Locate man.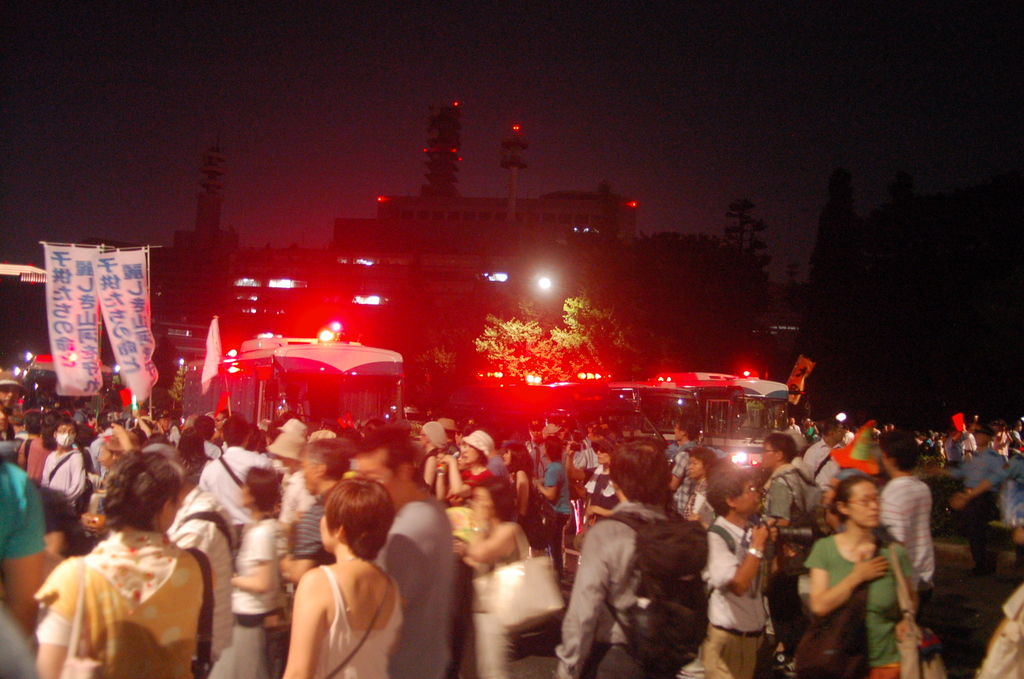
Bounding box: <region>285, 437, 352, 617</region>.
